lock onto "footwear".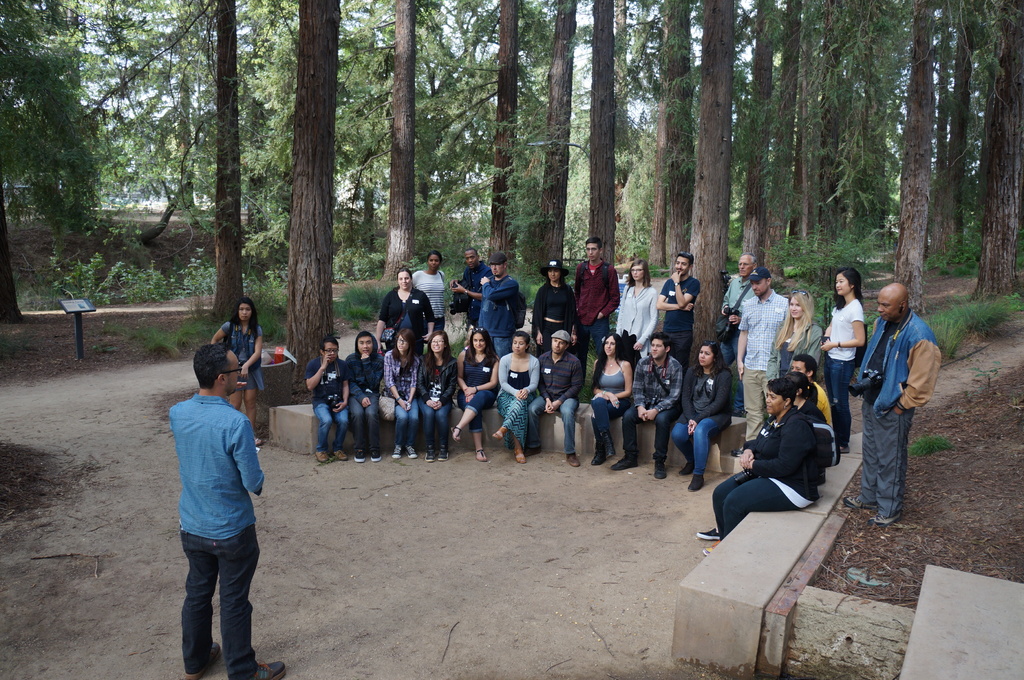
Locked: pyautogui.locateOnScreen(694, 526, 723, 547).
